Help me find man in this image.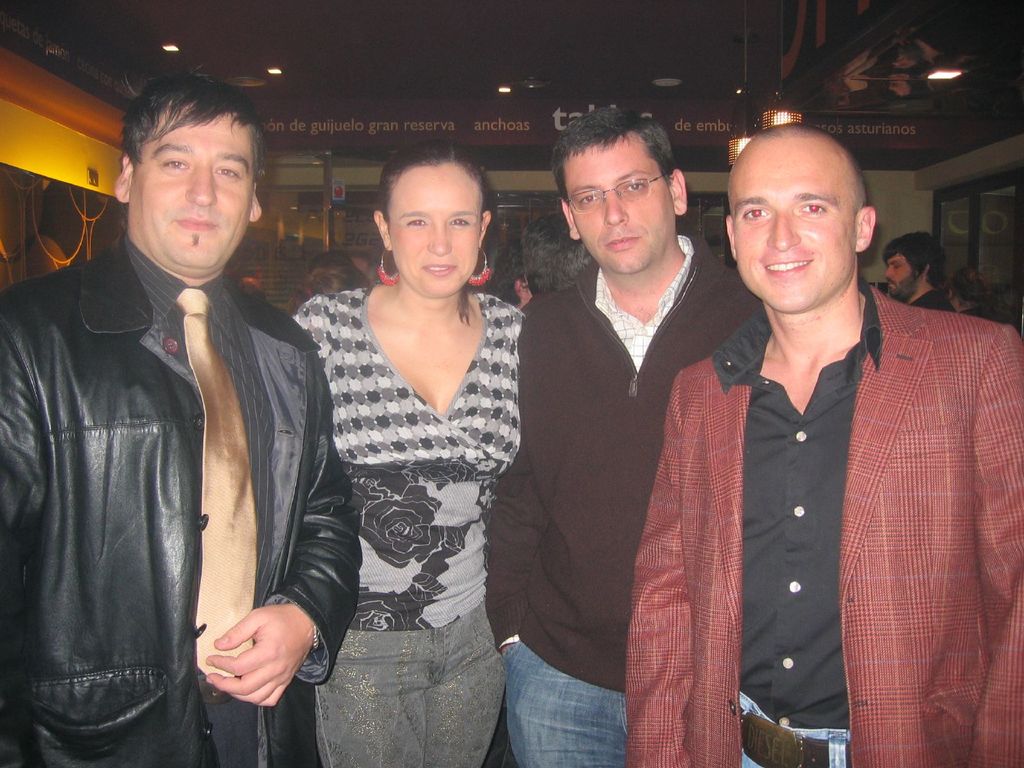
Found it: bbox=[872, 228, 954, 315].
